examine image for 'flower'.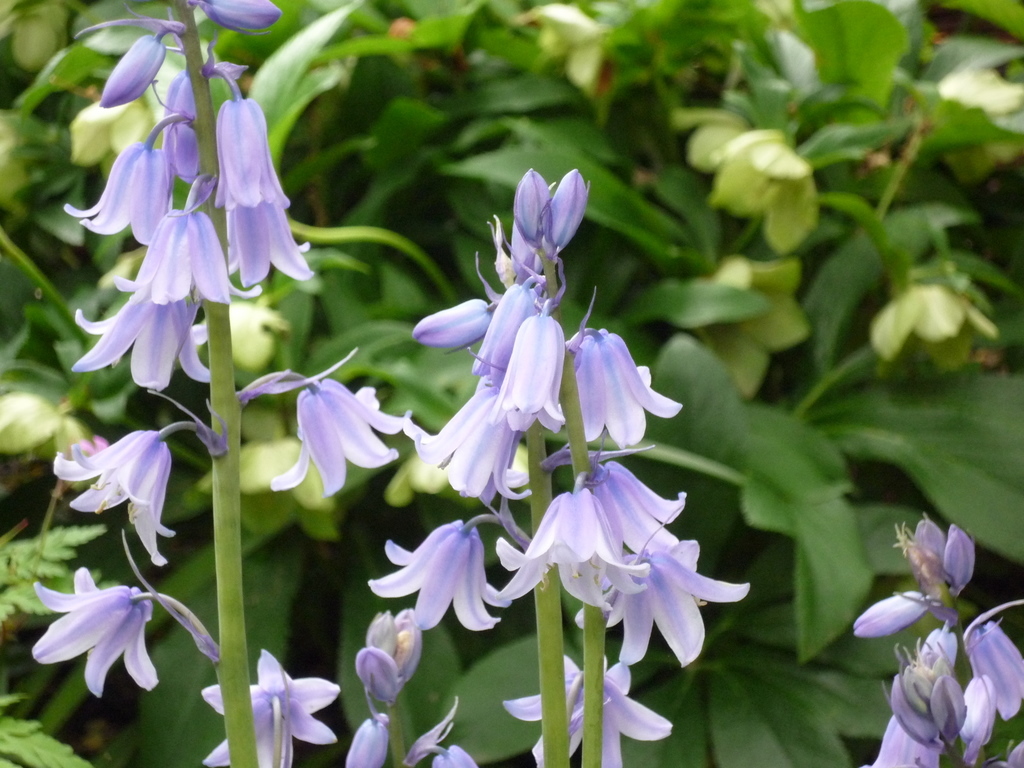
Examination result: rect(63, 117, 187, 249).
